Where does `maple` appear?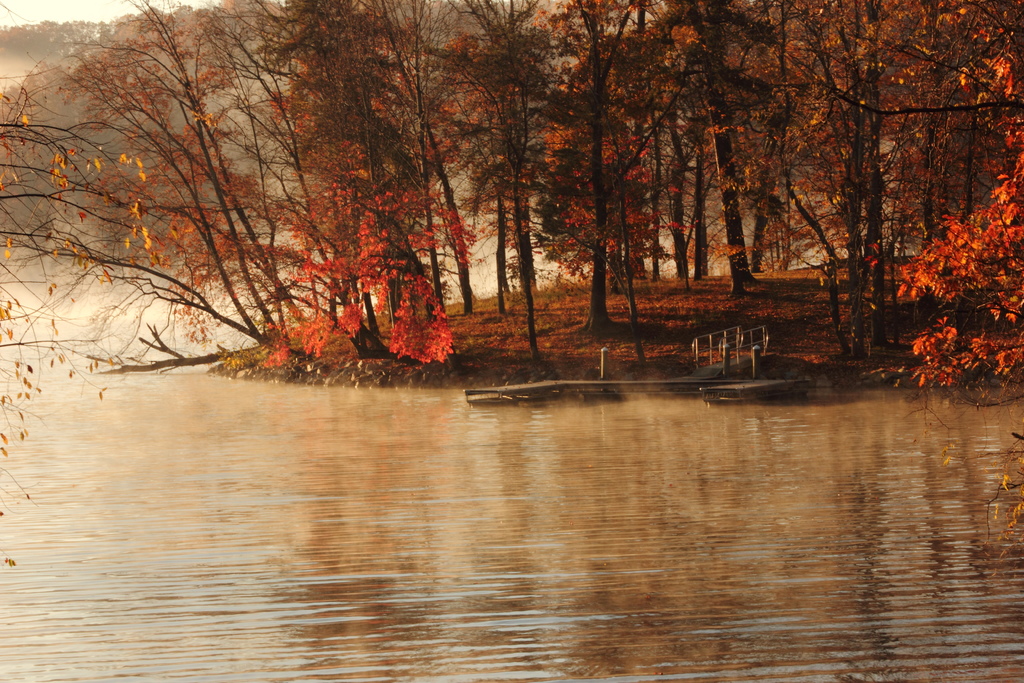
Appears at (x1=214, y1=0, x2=437, y2=353).
